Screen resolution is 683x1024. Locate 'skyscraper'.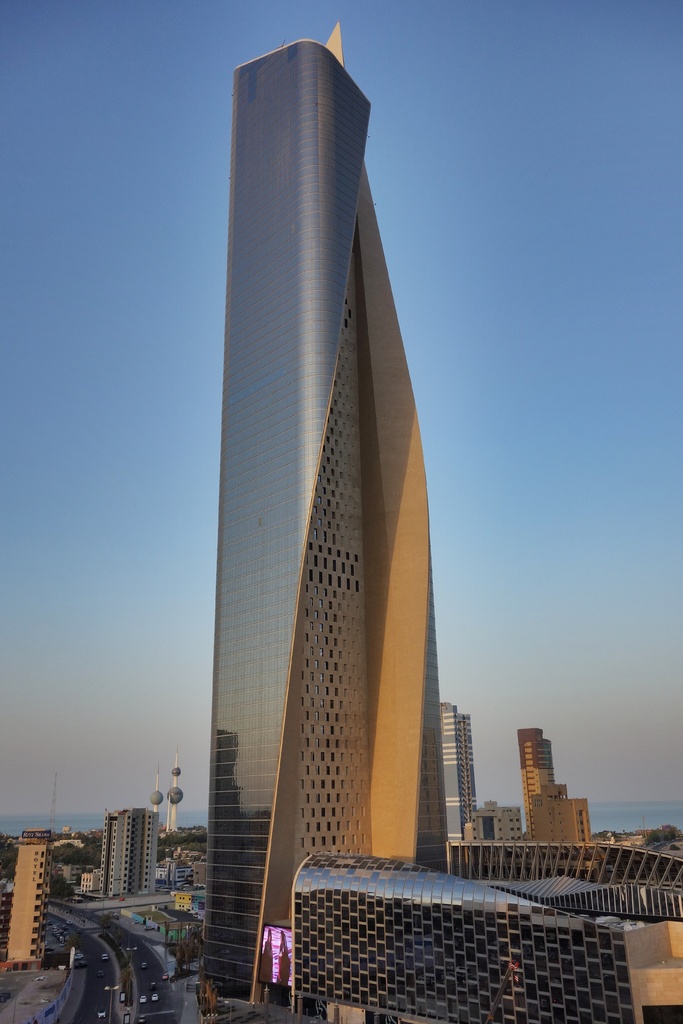
522, 774, 608, 853.
